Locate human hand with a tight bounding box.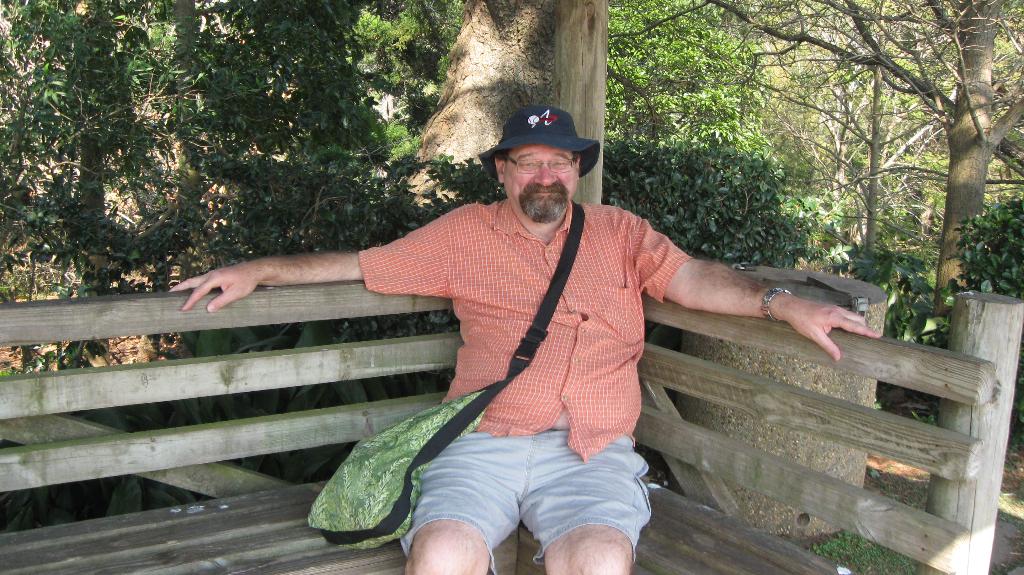
detection(783, 301, 884, 366).
